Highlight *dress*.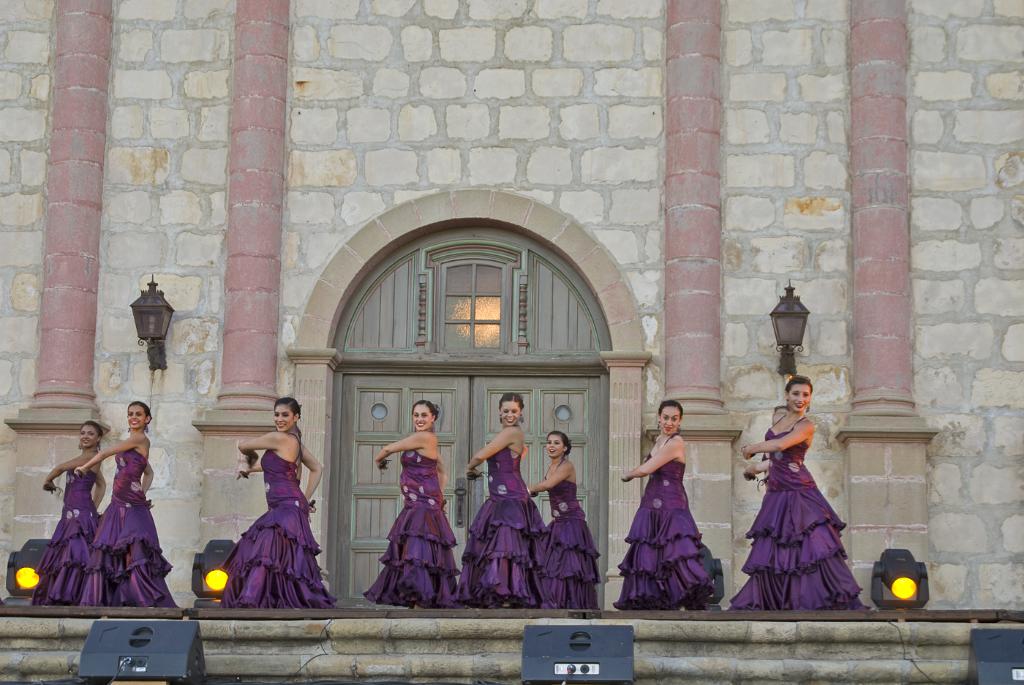
Highlighted region: <region>75, 450, 174, 605</region>.
